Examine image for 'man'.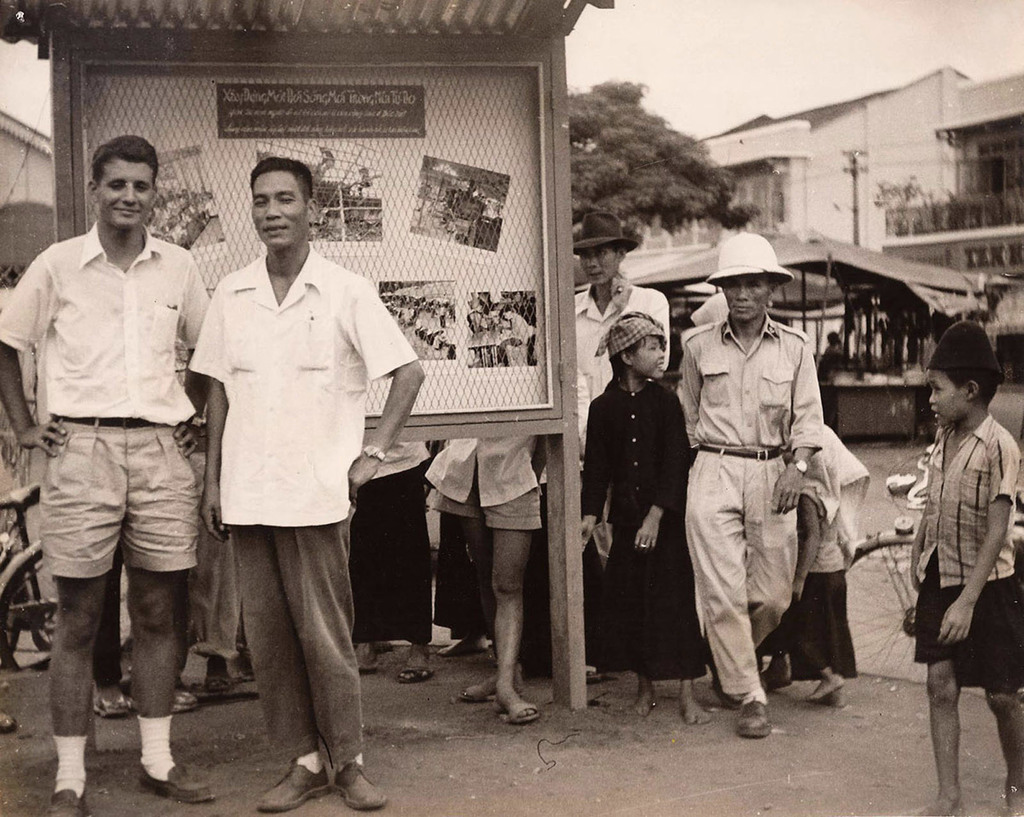
Examination result: x1=678, y1=235, x2=828, y2=741.
